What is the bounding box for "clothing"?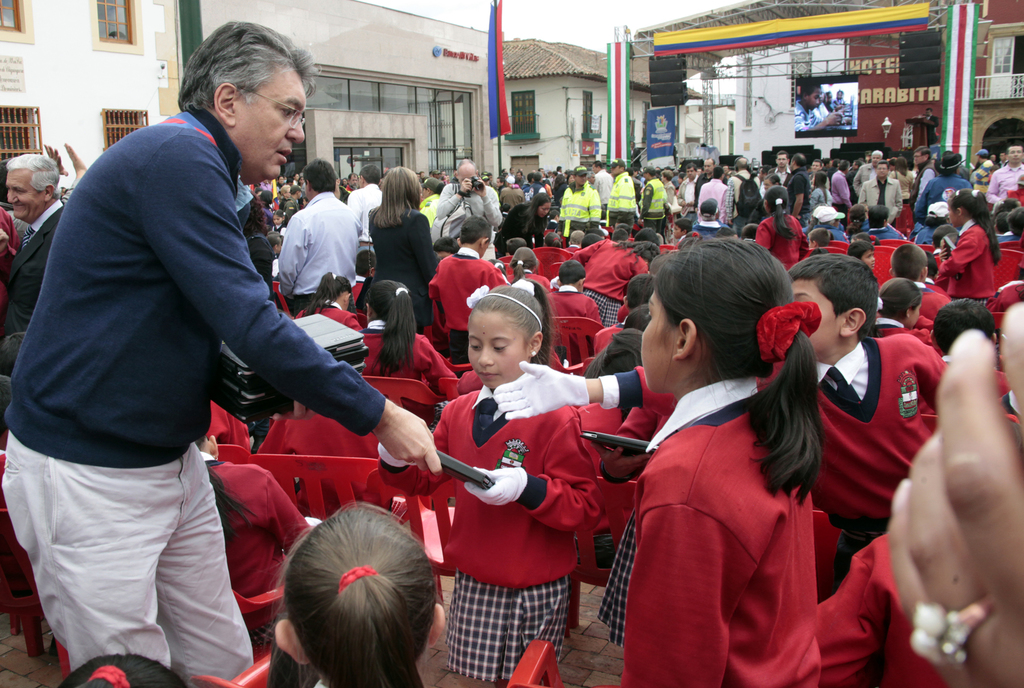
l=278, t=191, r=362, b=317.
